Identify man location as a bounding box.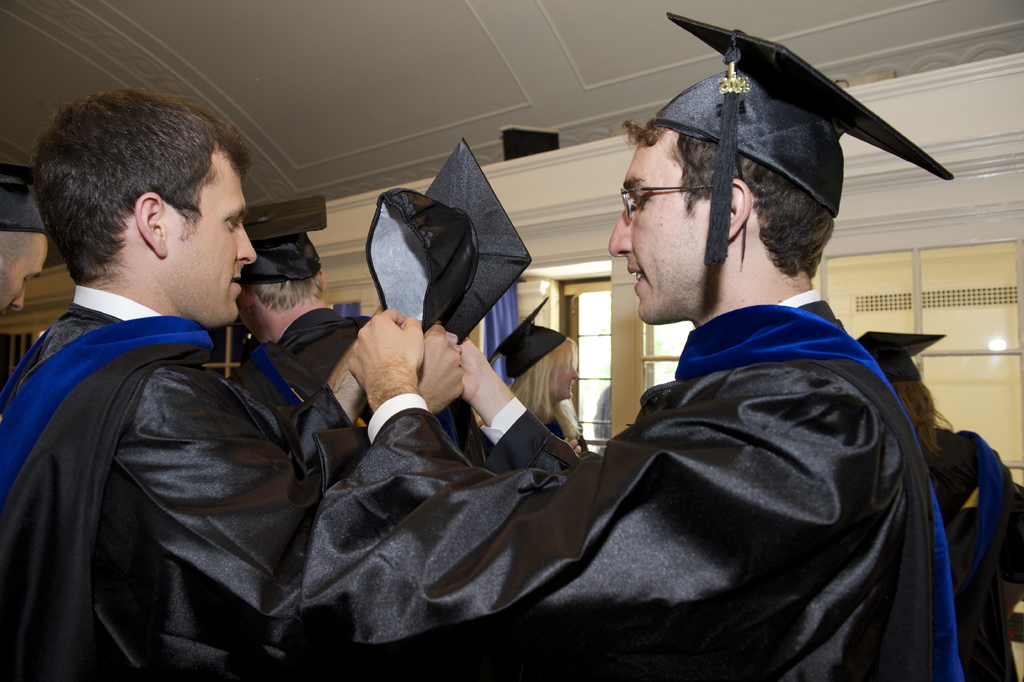
[0, 86, 463, 681].
